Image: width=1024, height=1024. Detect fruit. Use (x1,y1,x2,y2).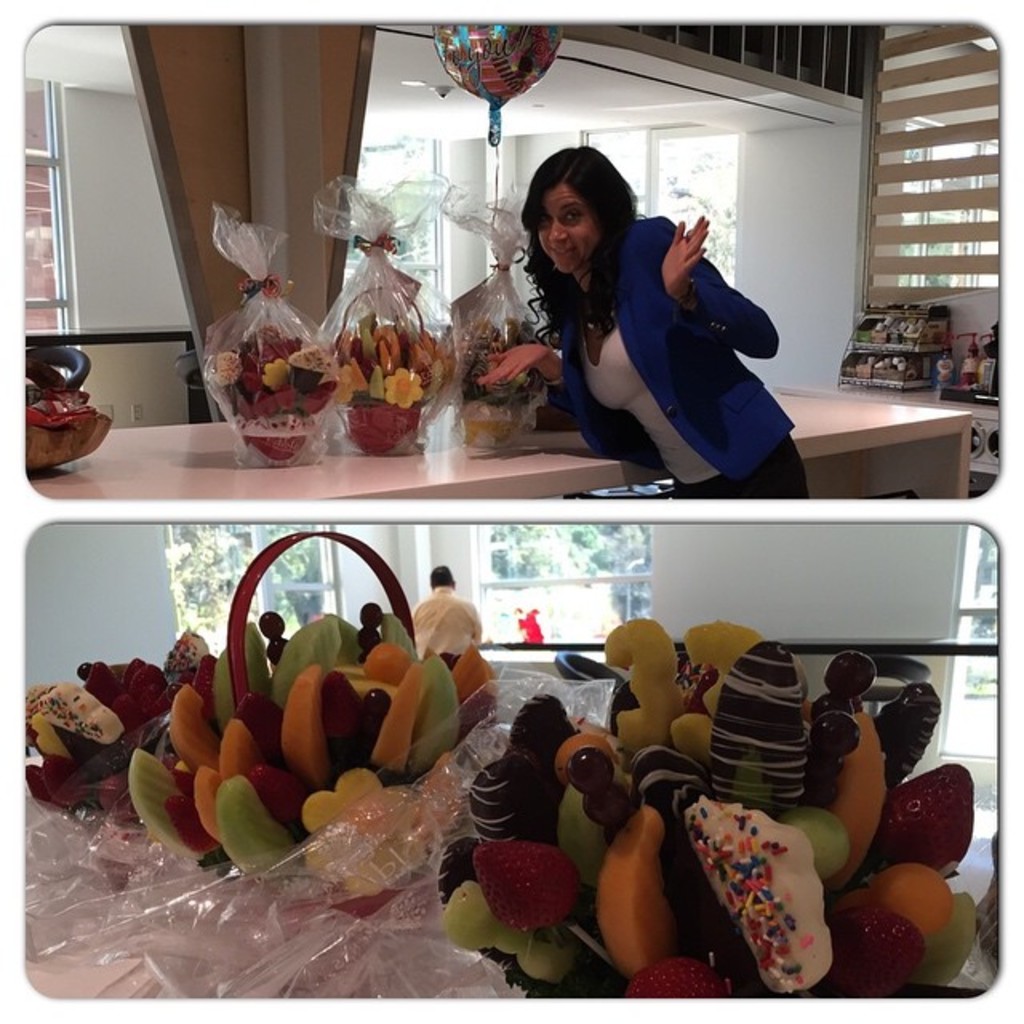
(474,837,578,930).
